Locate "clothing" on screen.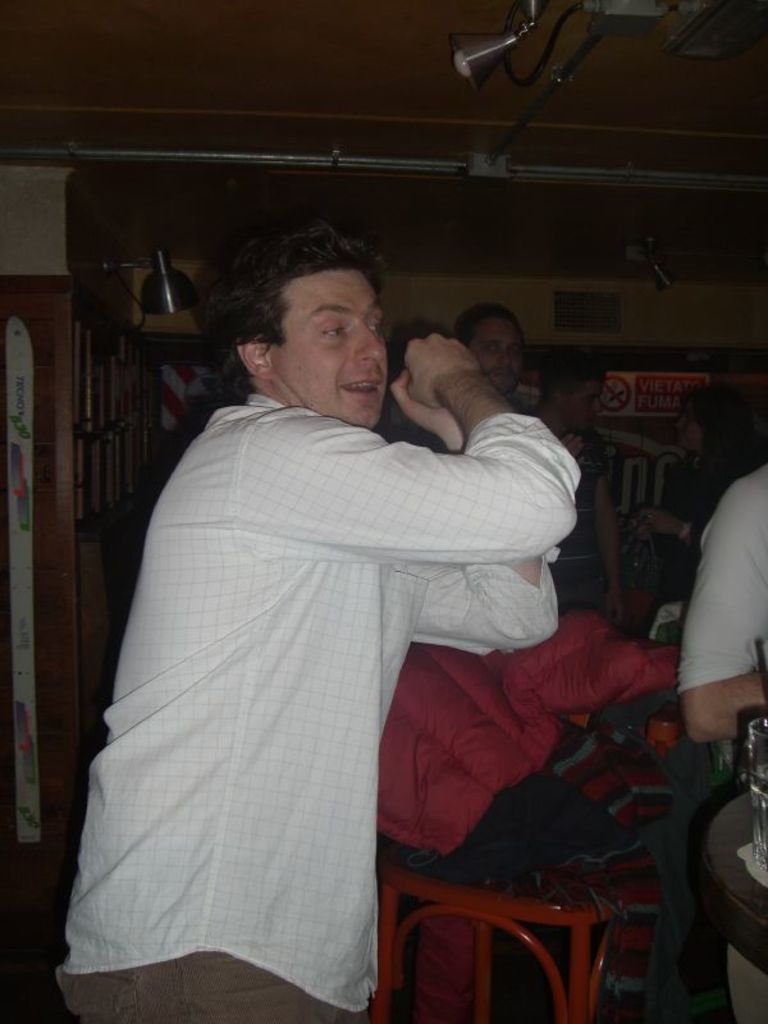
On screen at x1=63 y1=392 x2=576 y2=1023.
